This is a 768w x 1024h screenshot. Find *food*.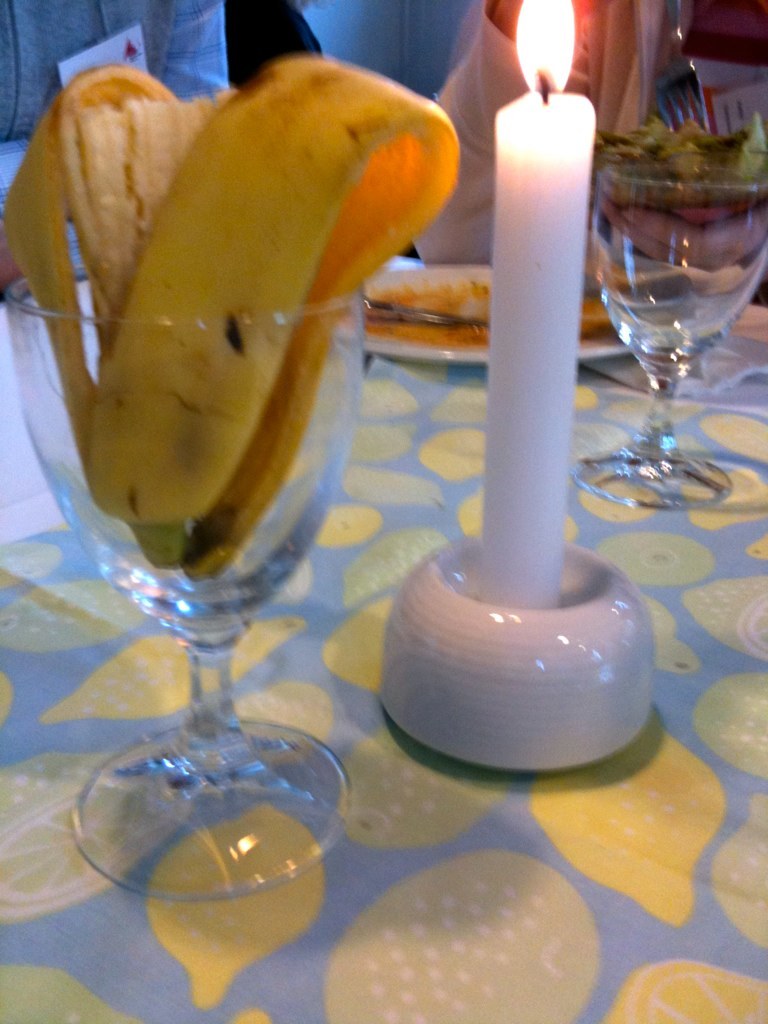
Bounding box: box=[587, 109, 767, 304].
